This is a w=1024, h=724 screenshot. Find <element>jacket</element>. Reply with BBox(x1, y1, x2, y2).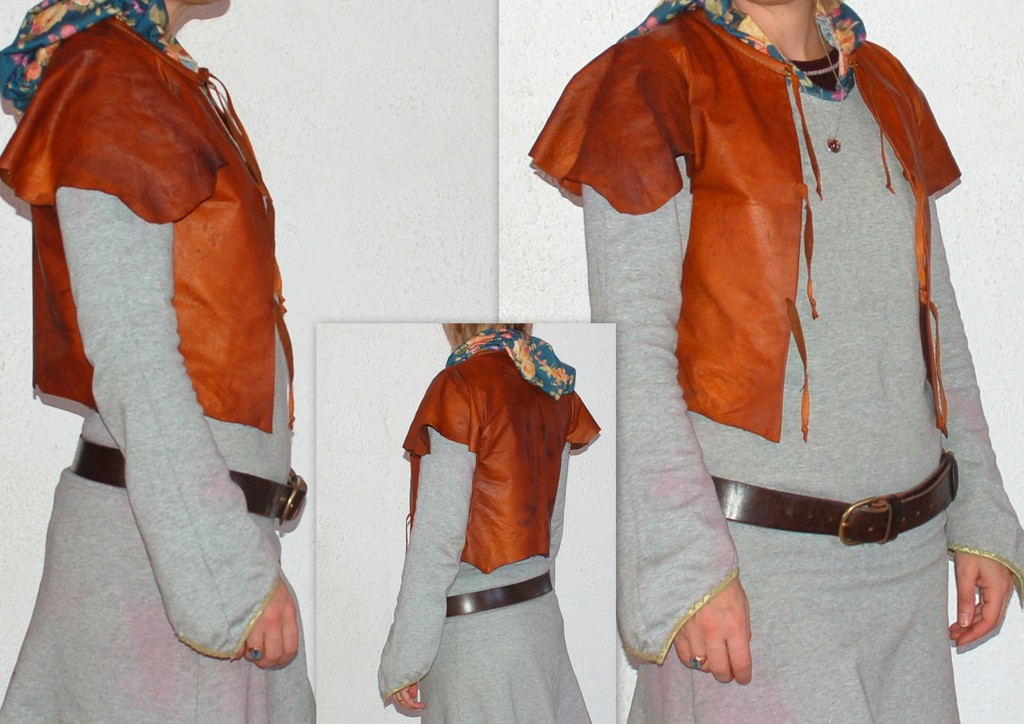
BBox(0, 8, 296, 435).
